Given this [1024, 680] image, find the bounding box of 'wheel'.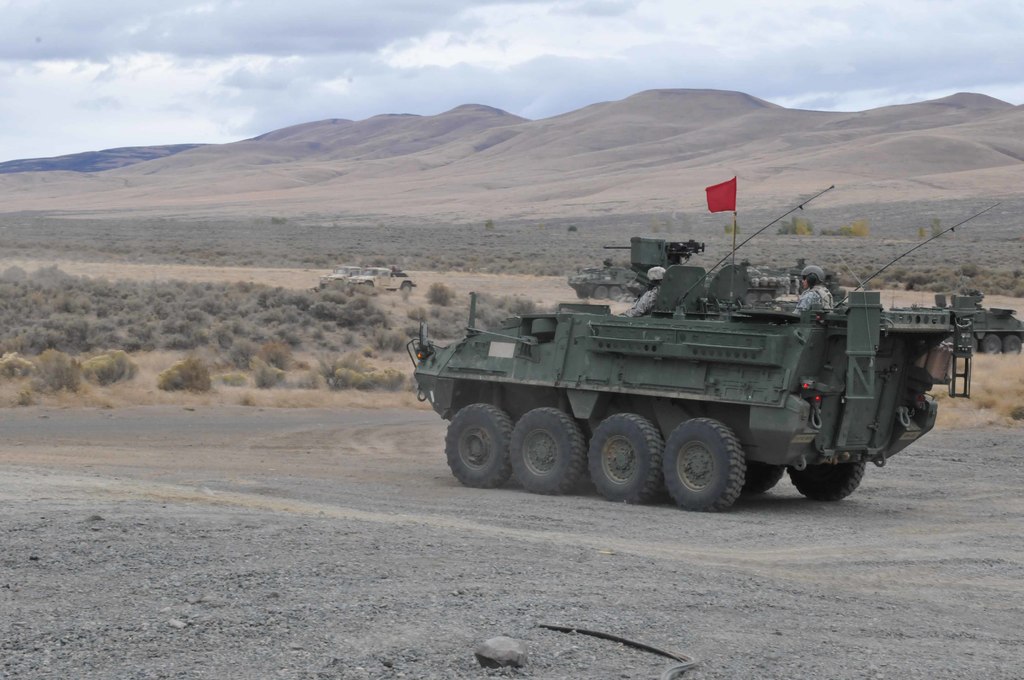
589, 413, 664, 502.
